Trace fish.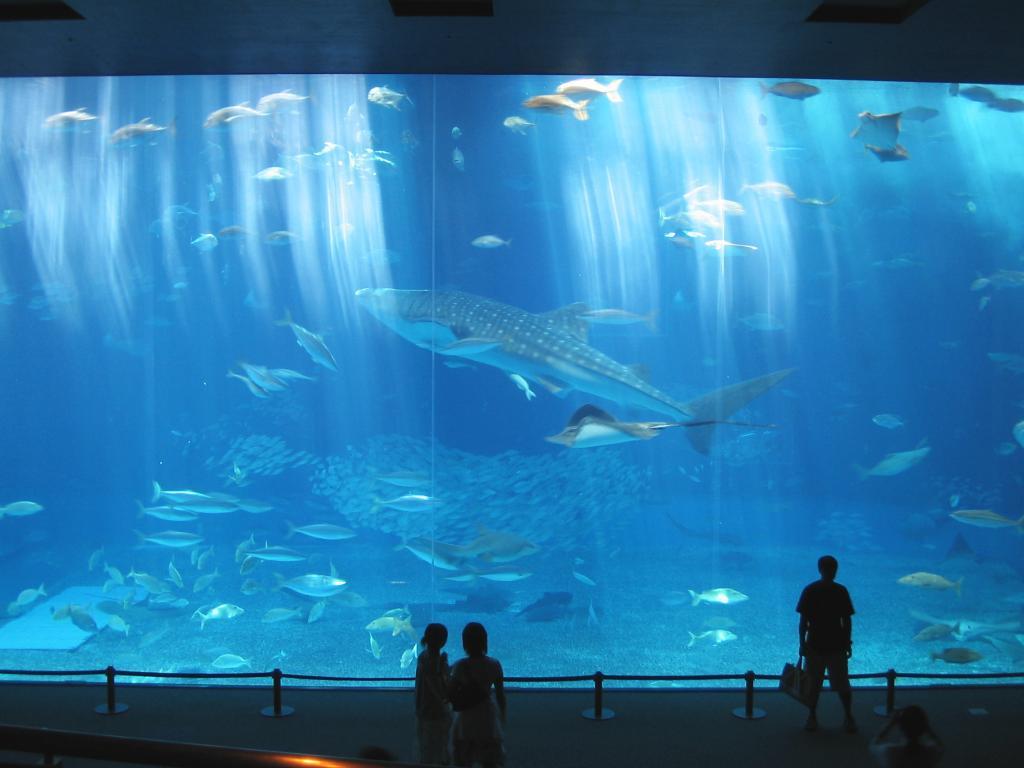
Traced to [x1=952, y1=509, x2=1023, y2=536].
